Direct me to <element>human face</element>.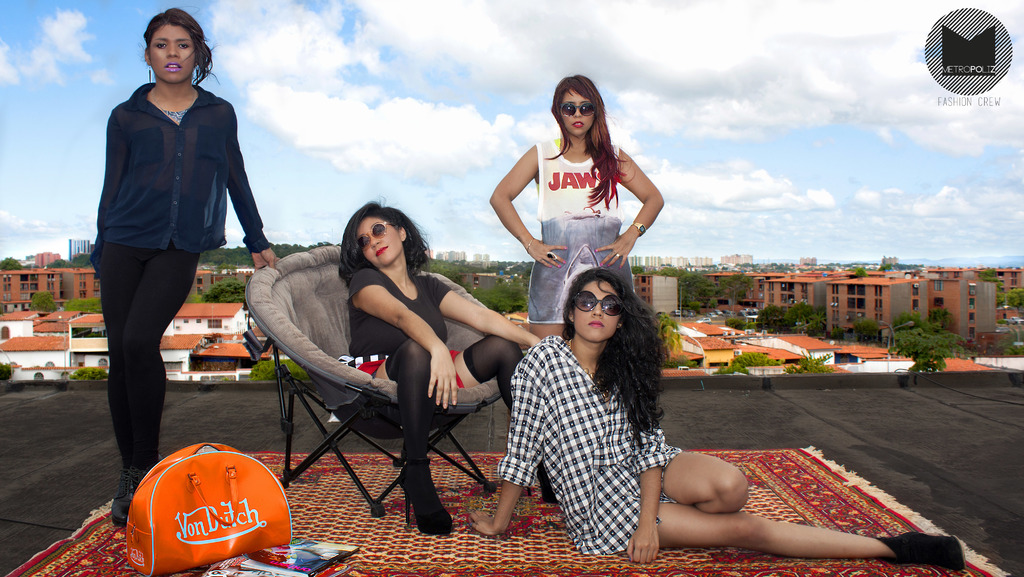
Direction: BBox(556, 93, 595, 131).
